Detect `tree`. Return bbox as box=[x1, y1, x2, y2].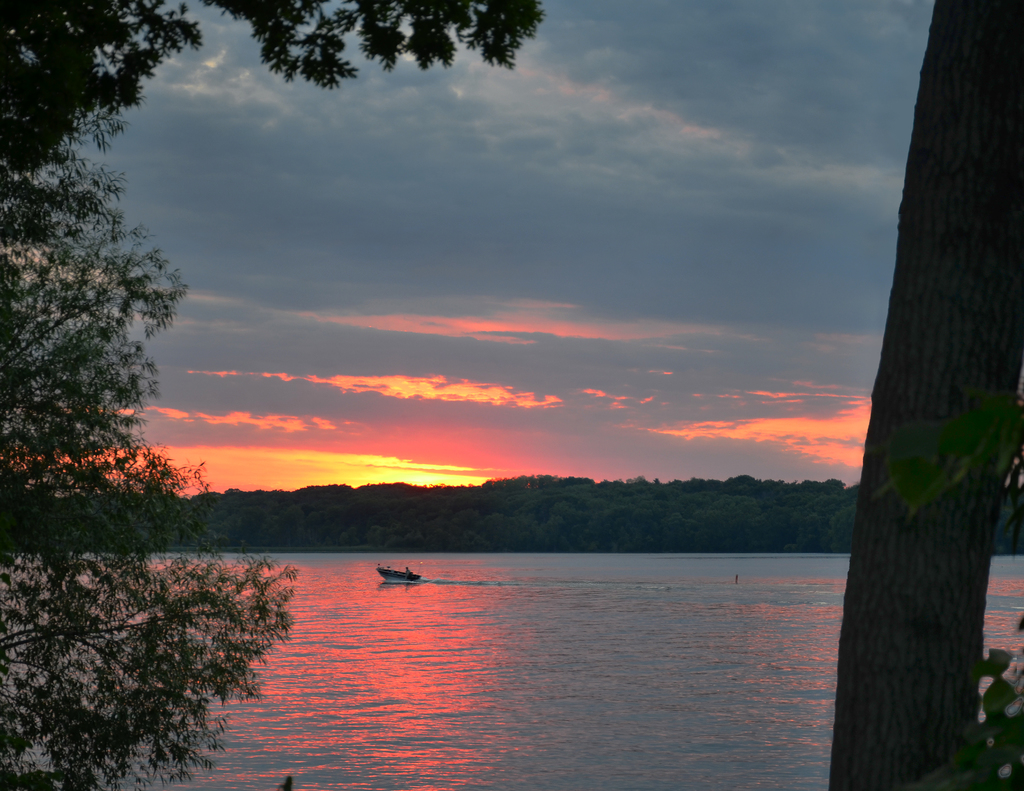
box=[0, 0, 545, 790].
